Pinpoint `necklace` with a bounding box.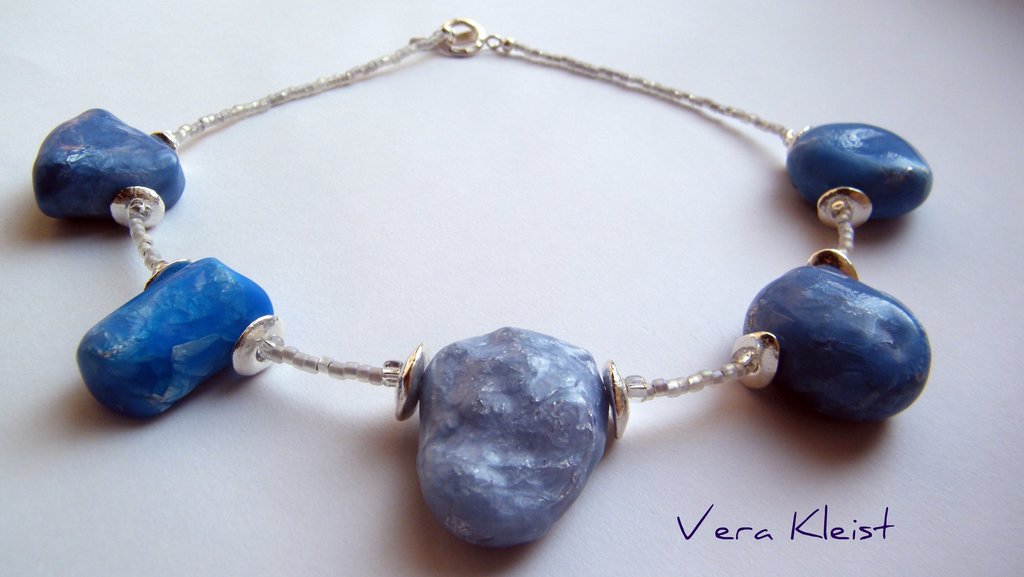
[x1=109, y1=0, x2=979, y2=530].
